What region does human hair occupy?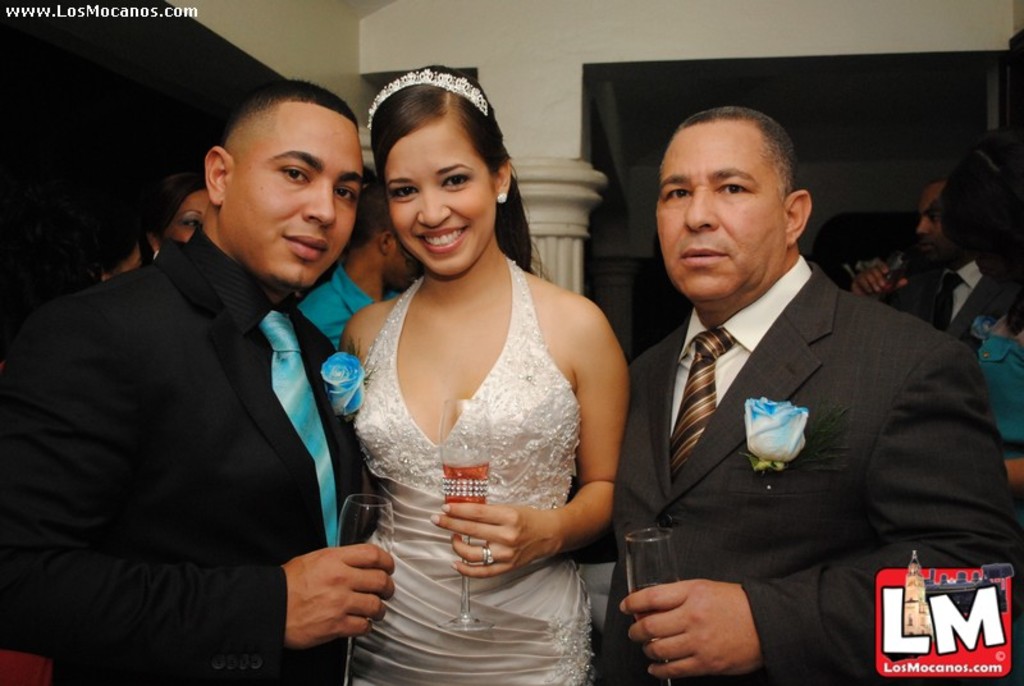
(675,105,799,209).
